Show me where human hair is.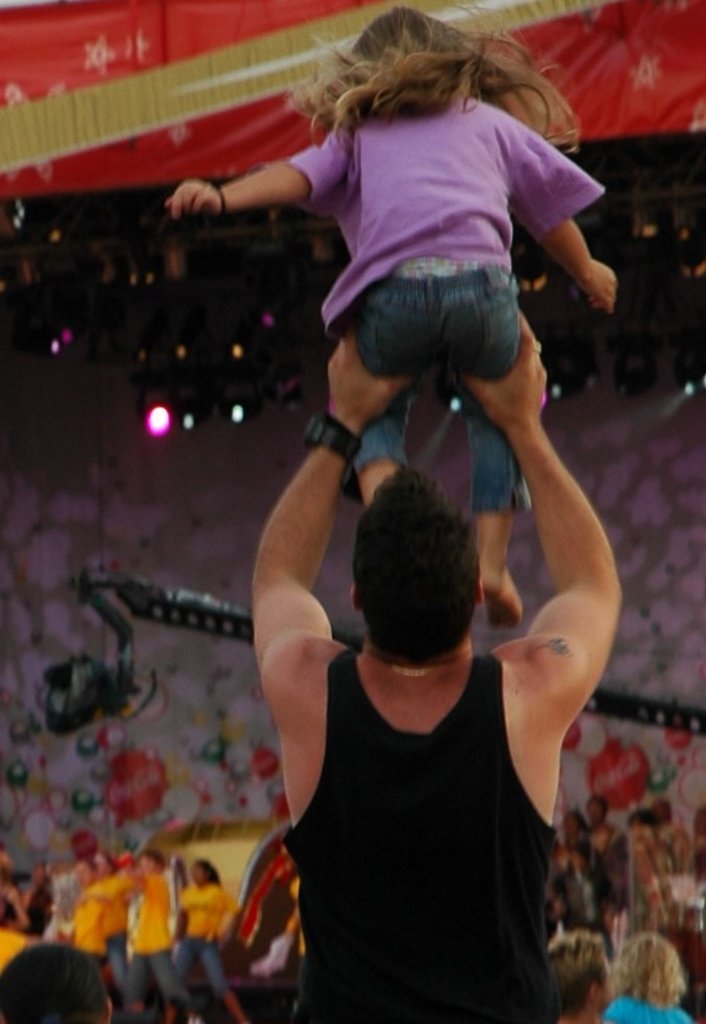
human hair is at left=0, top=936, right=116, bottom=1023.
